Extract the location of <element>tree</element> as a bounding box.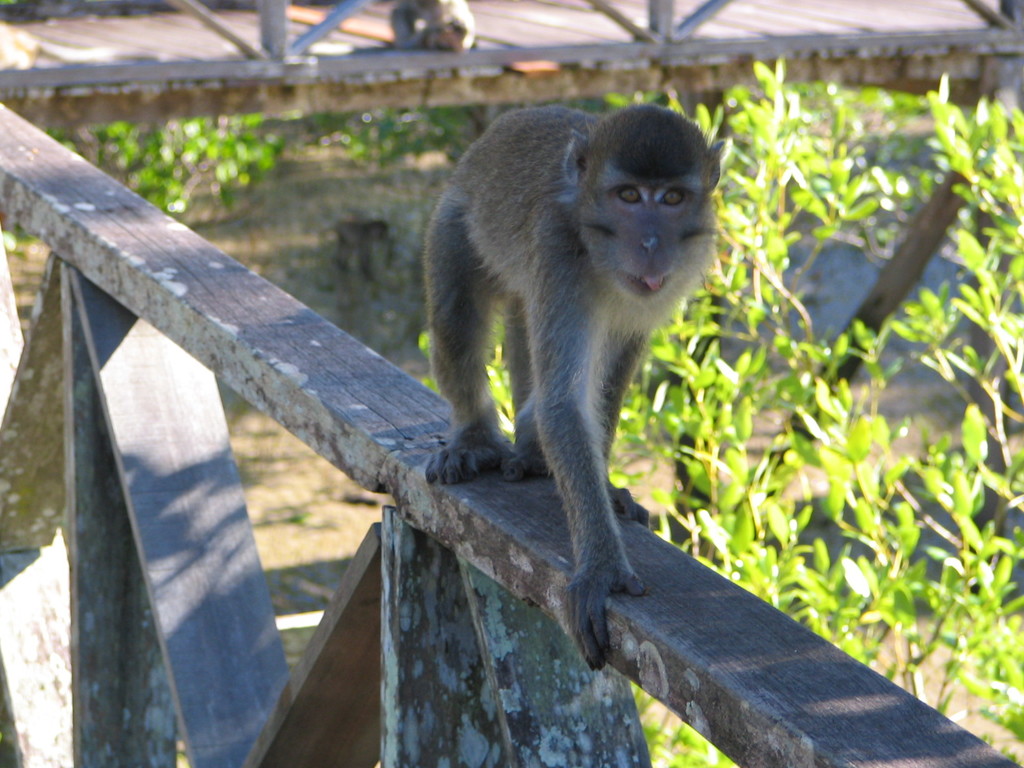
[left=418, top=56, right=1023, bottom=767].
